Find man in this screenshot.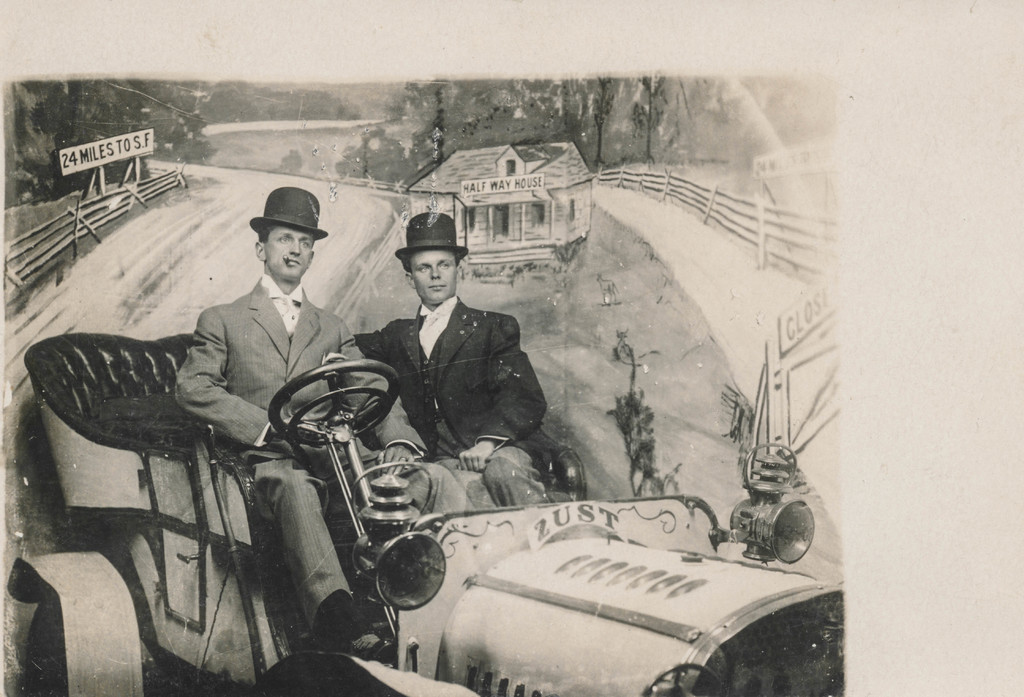
The bounding box for man is bbox=[173, 188, 475, 664].
